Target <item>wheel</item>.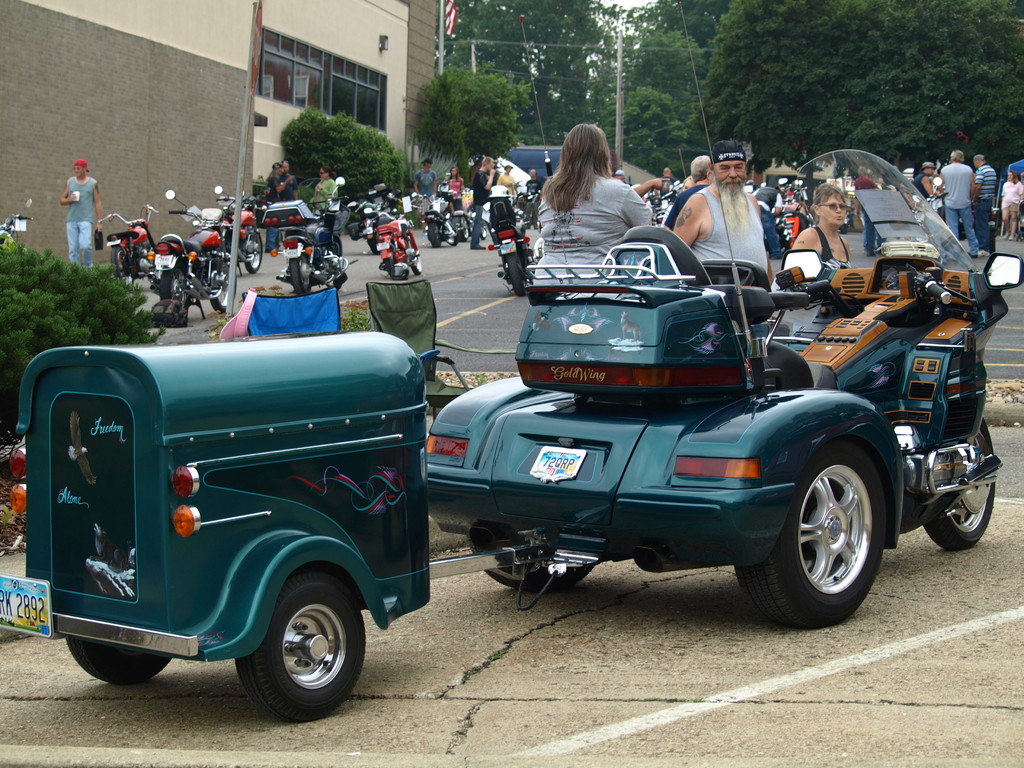
Target region: pyautogui.locateOnScreen(428, 223, 440, 246).
